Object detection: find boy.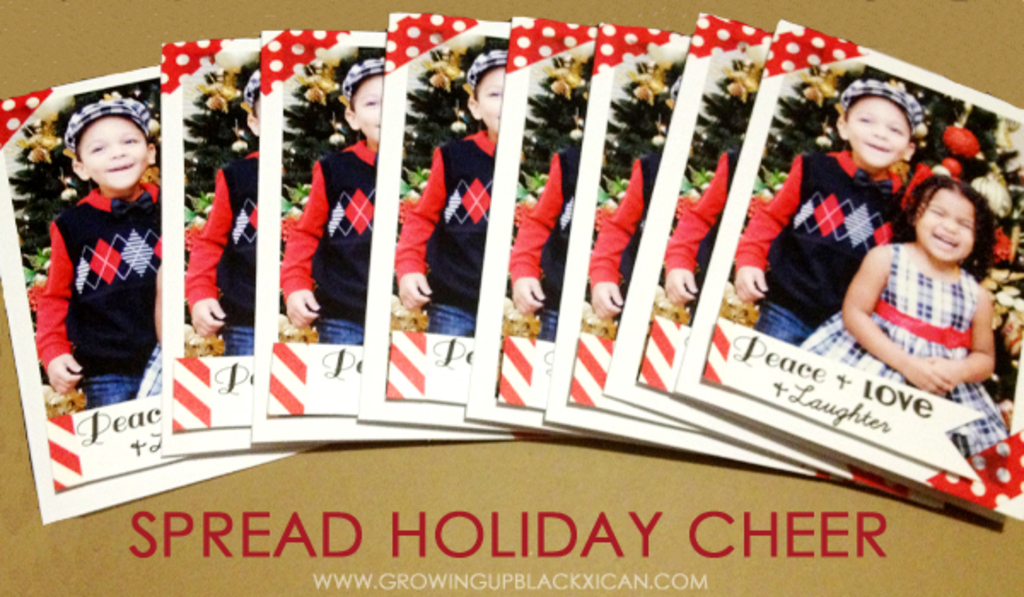
x1=379 y1=55 x2=510 y2=341.
